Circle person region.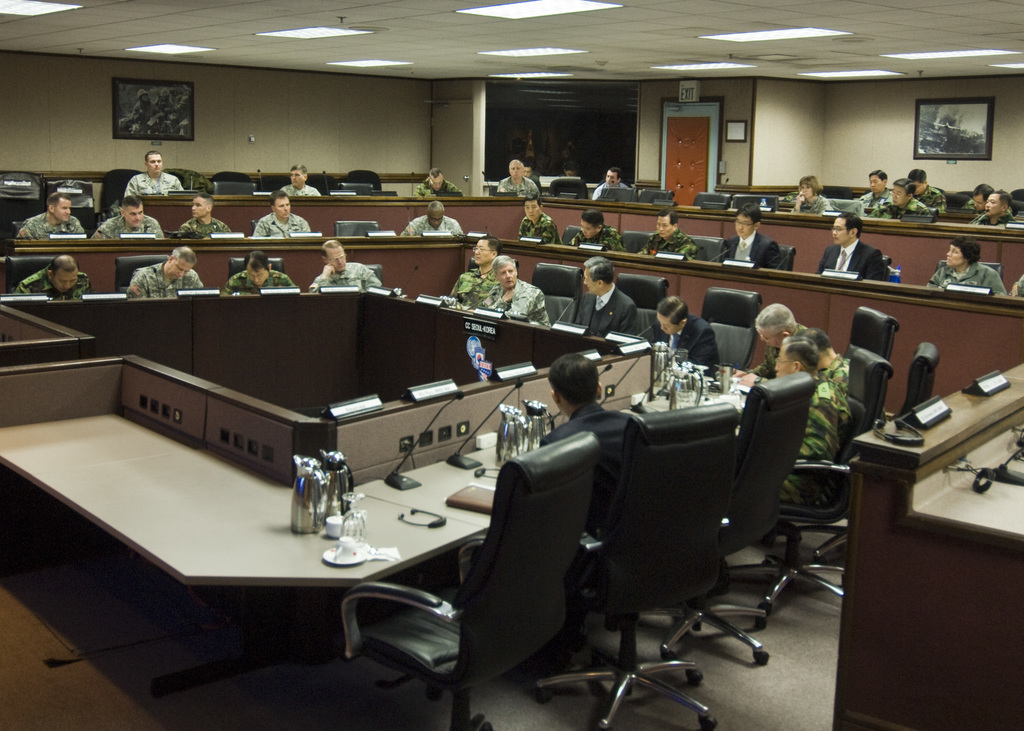
Region: <box>816,212,888,278</box>.
